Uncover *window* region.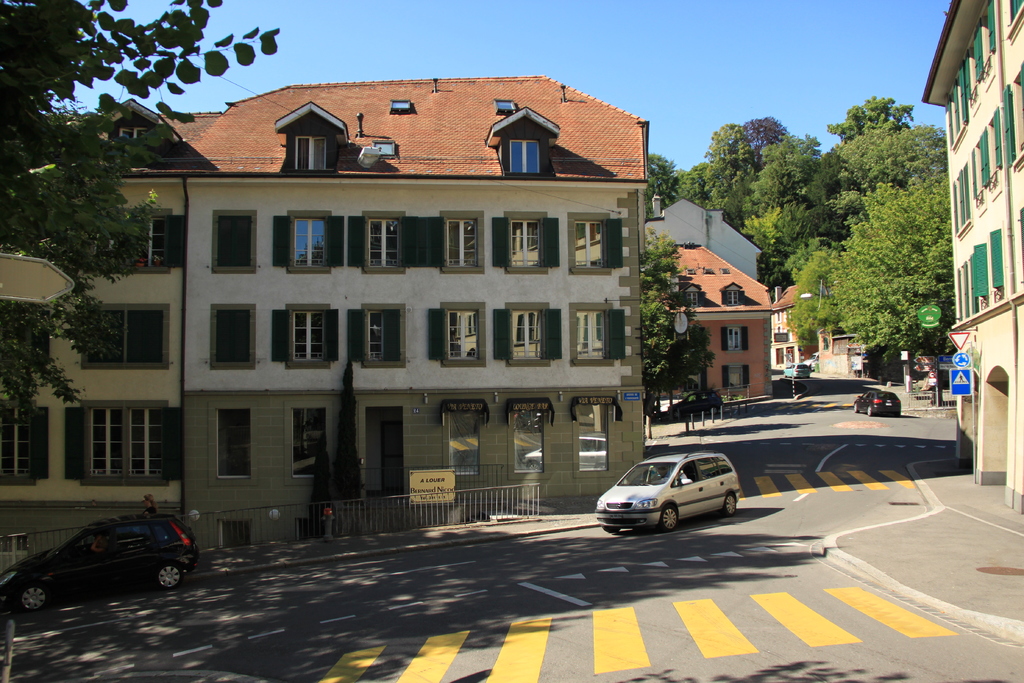
Uncovered: rect(977, 129, 992, 186).
